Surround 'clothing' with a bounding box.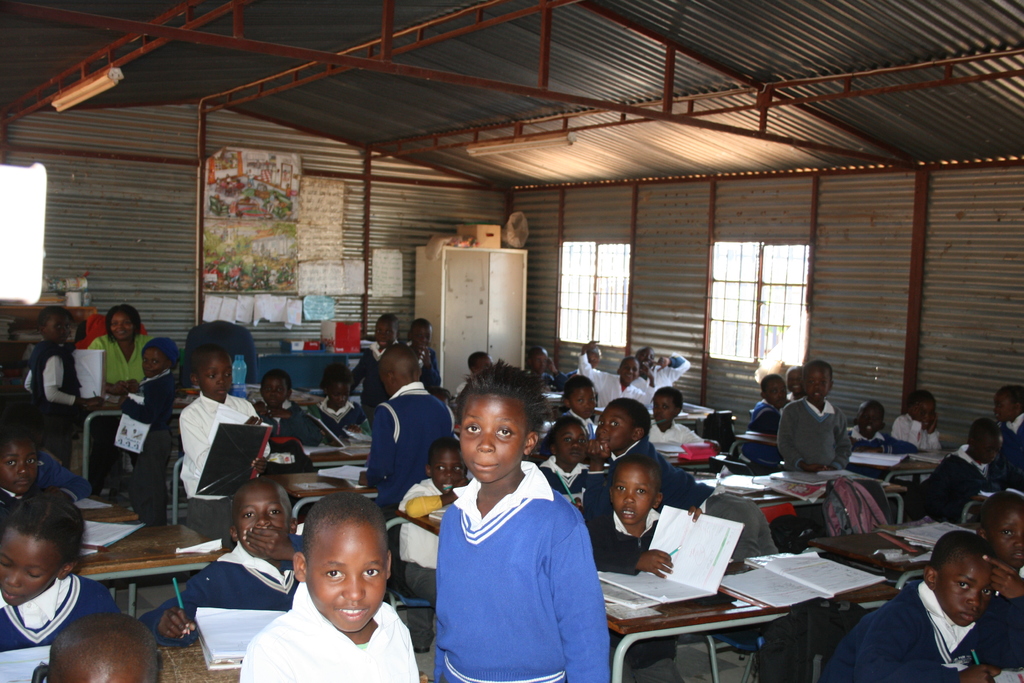
928, 450, 1009, 525.
